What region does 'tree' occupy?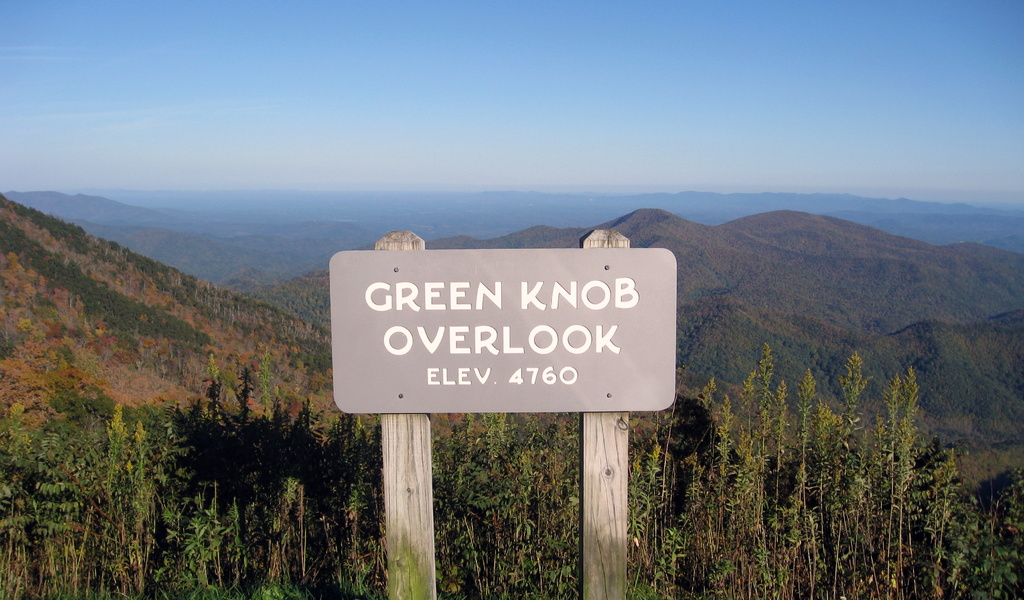
{"x1": 769, "y1": 377, "x2": 788, "y2": 522}.
